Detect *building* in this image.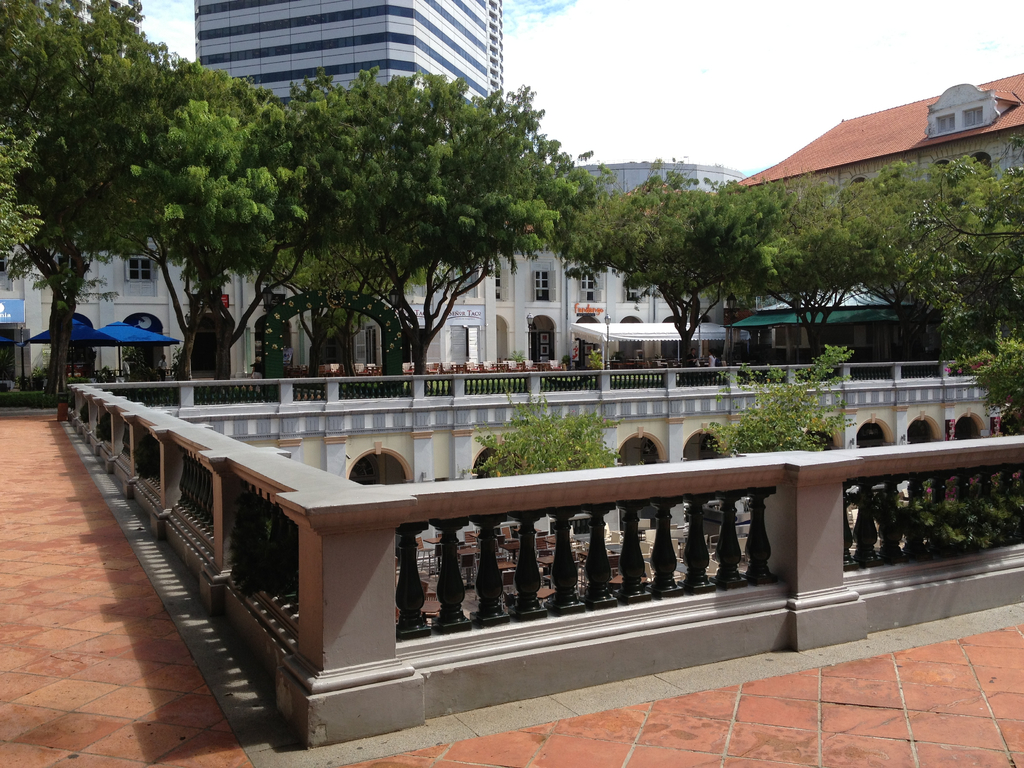
Detection: (left=717, top=70, right=1023, bottom=354).
